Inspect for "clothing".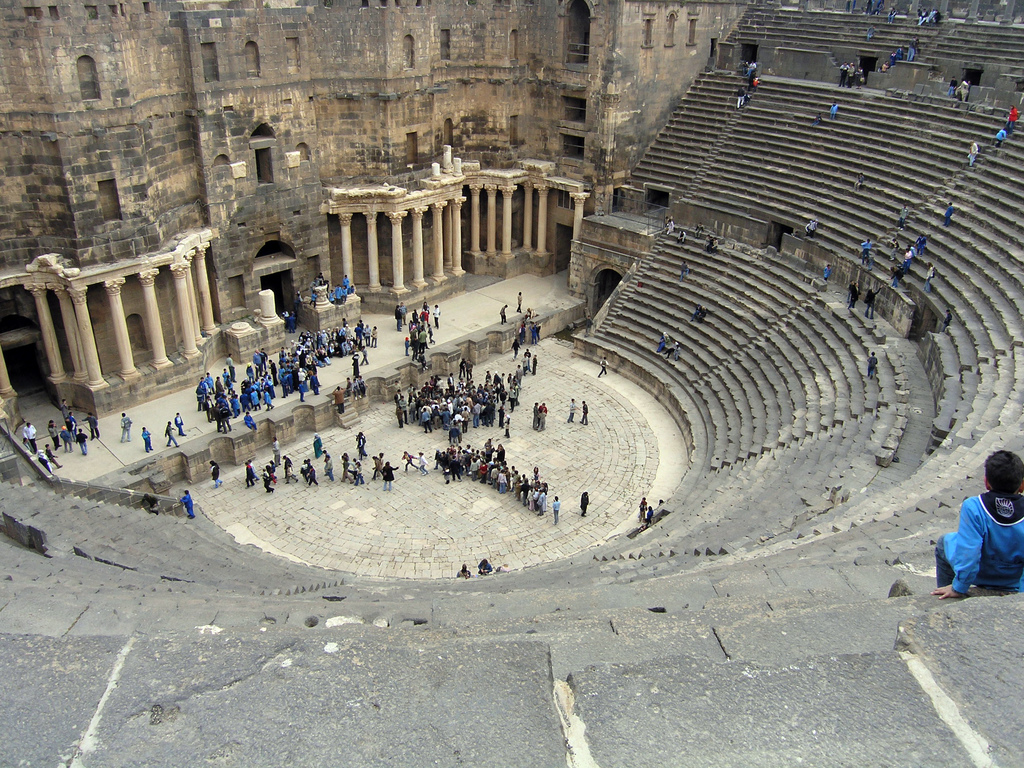
Inspection: [x1=48, y1=426, x2=60, y2=451].
